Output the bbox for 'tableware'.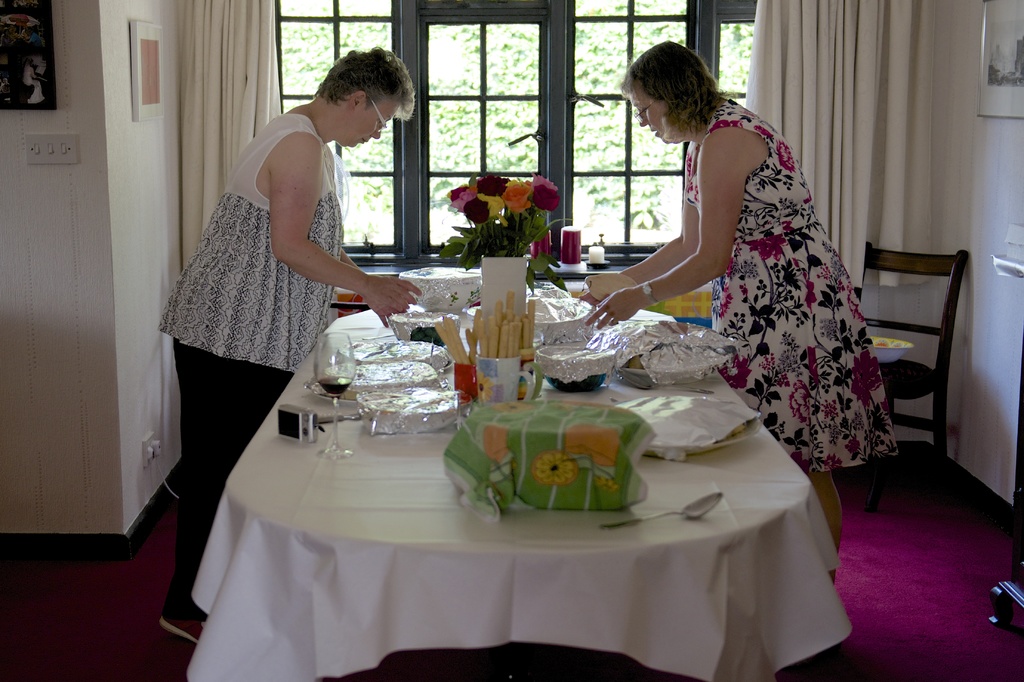
593 491 723 535.
